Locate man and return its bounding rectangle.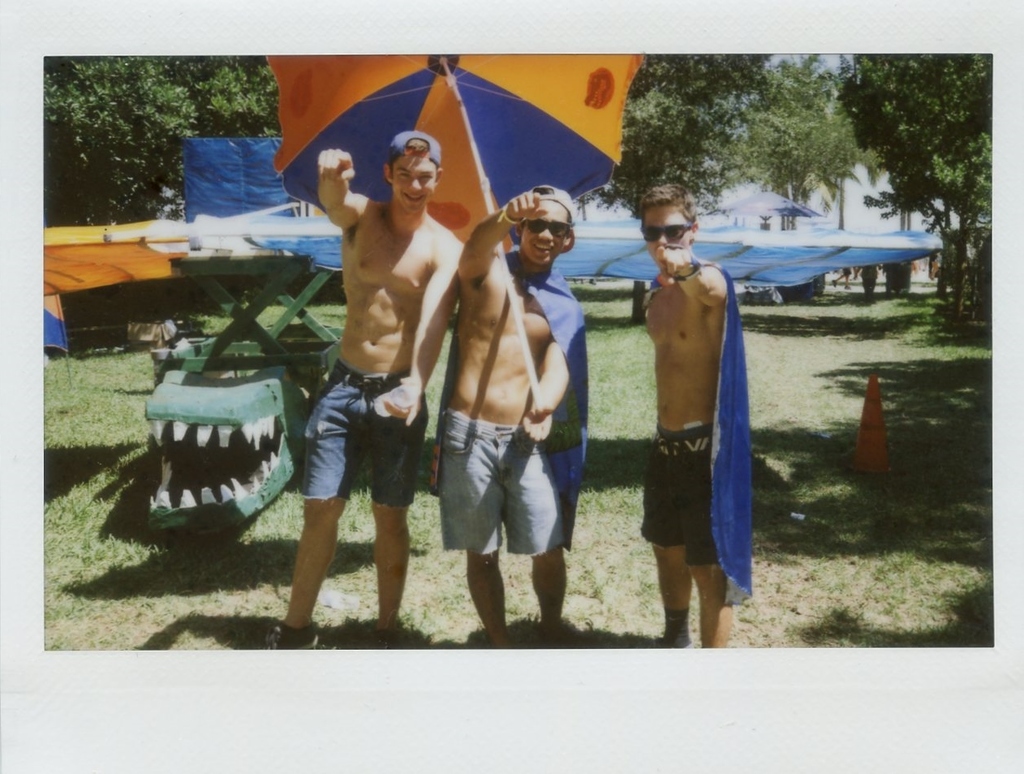
box=[273, 129, 466, 649].
